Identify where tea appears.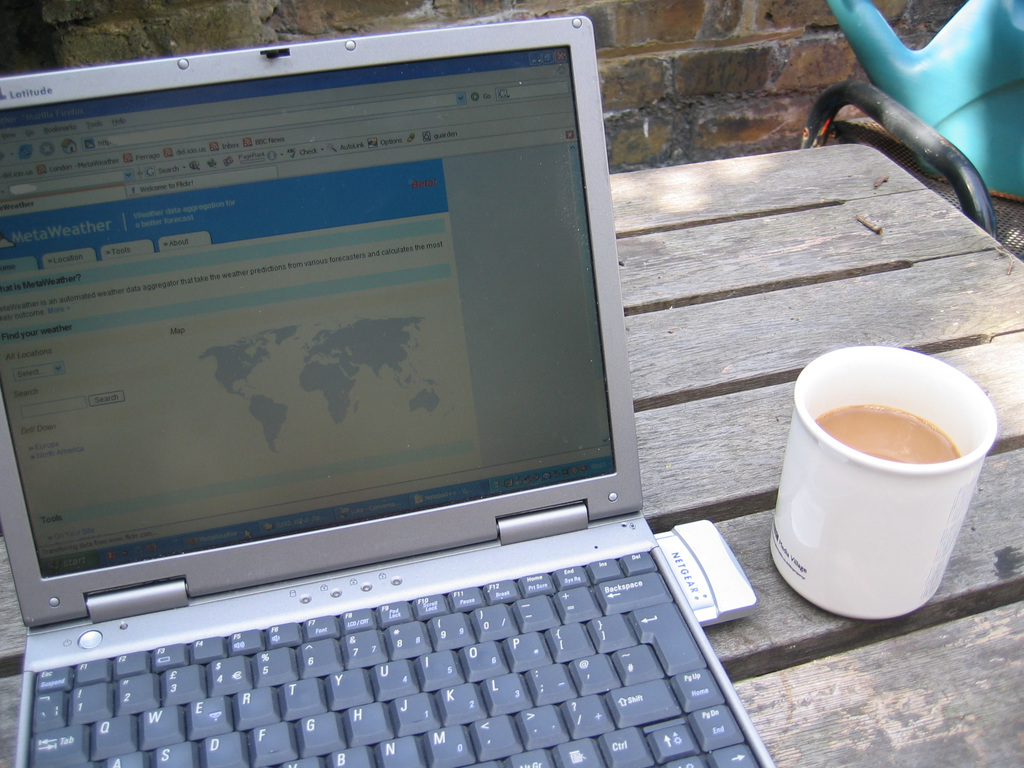
Appears at (x1=814, y1=404, x2=959, y2=466).
